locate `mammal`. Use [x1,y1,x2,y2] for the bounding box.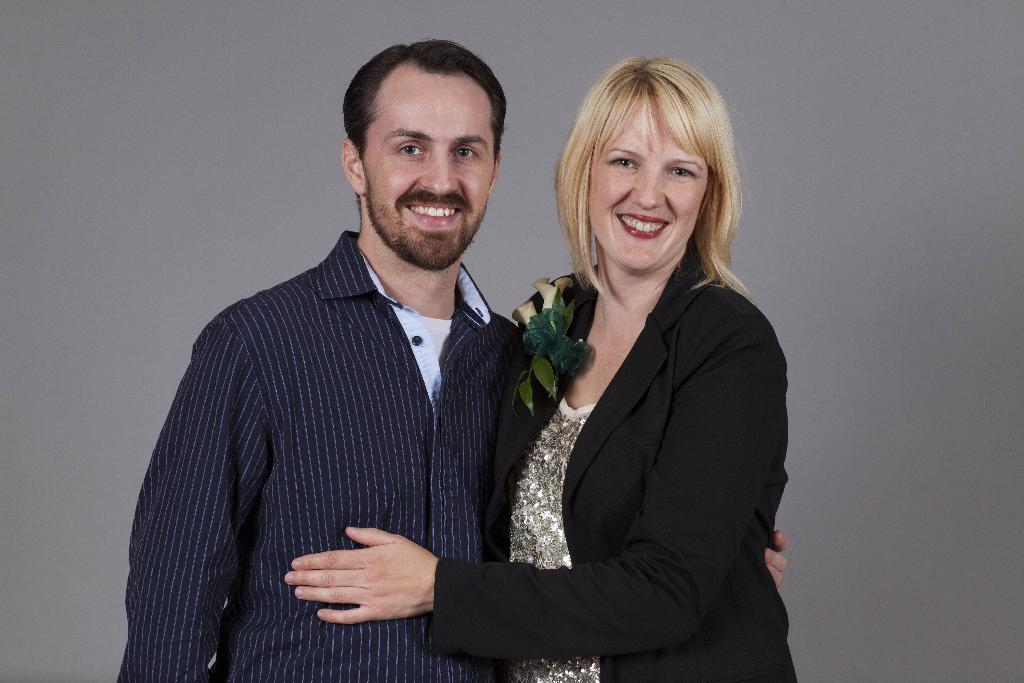
[285,63,796,676].
